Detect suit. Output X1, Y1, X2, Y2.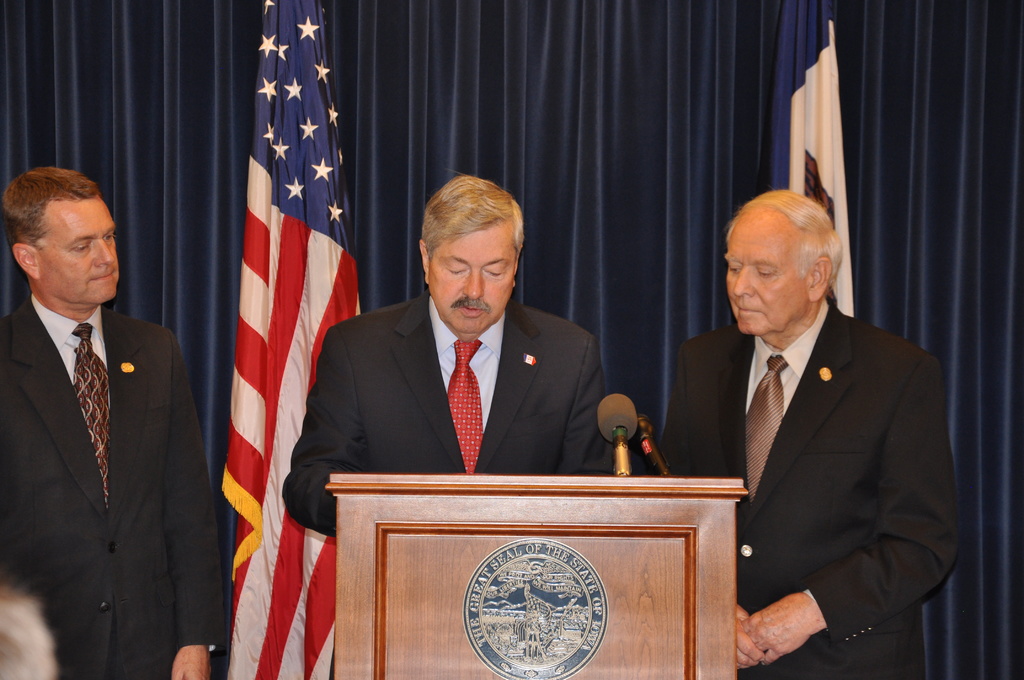
8, 198, 204, 677.
